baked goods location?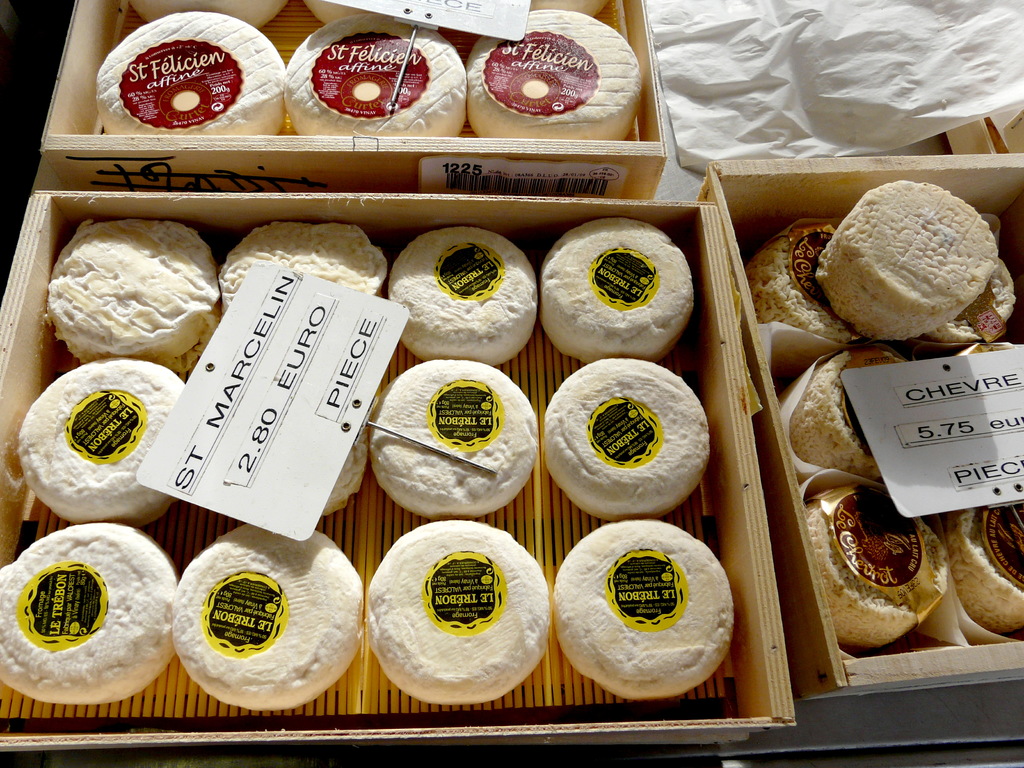
box=[747, 217, 849, 332]
